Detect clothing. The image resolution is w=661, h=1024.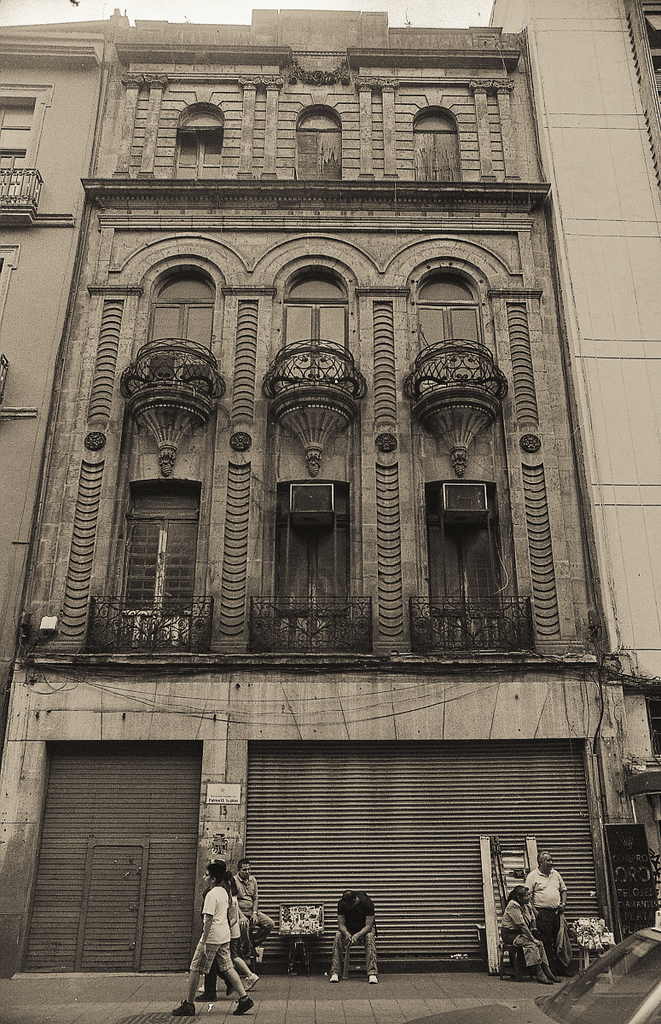
(238, 872, 270, 957).
